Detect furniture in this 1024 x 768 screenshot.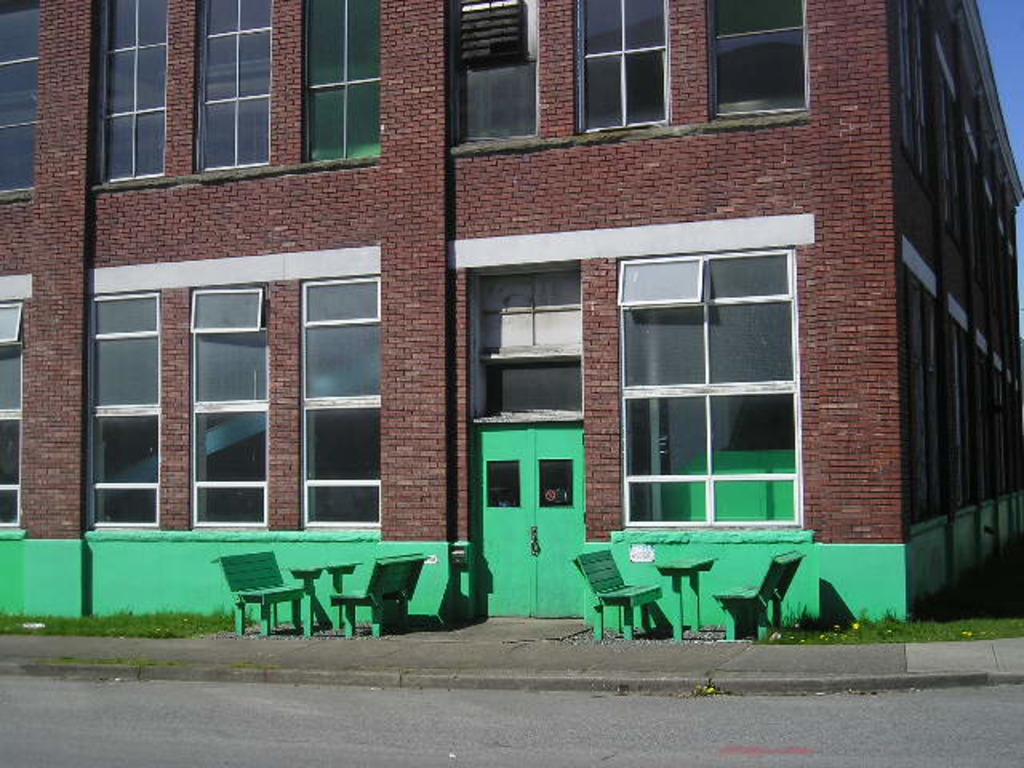
Detection: x1=714, y1=544, x2=805, y2=642.
